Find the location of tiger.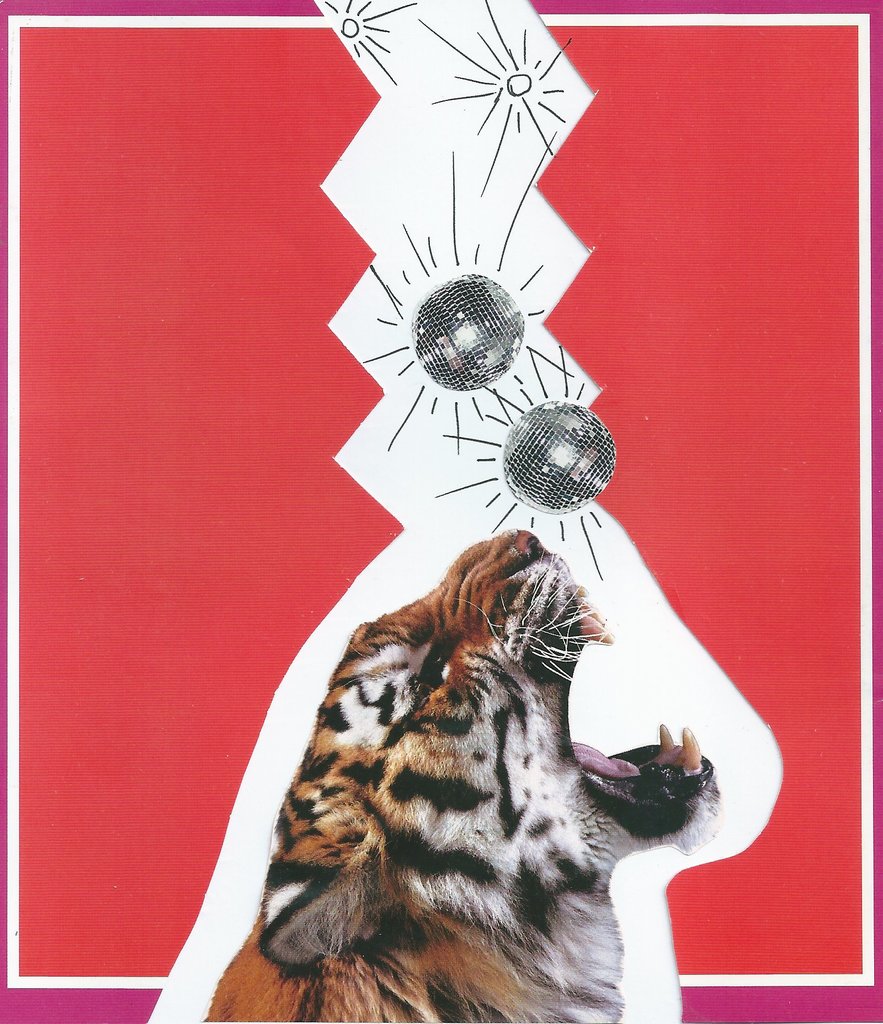
Location: select_region(199, 520, 729, 1023).
